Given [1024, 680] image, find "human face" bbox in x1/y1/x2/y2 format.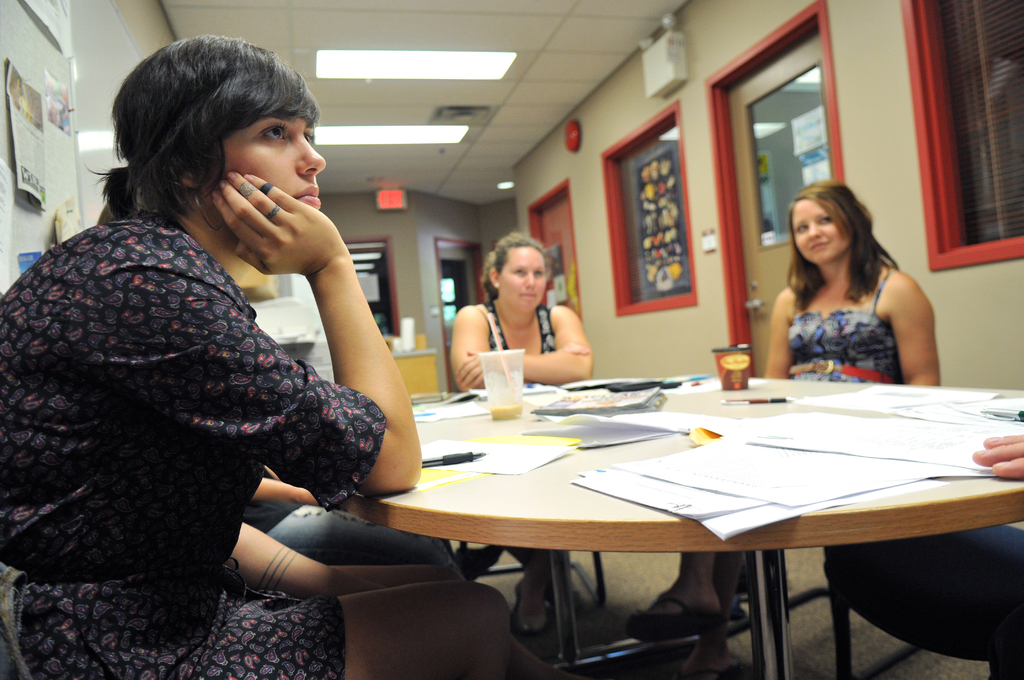
224/88/323/204.
